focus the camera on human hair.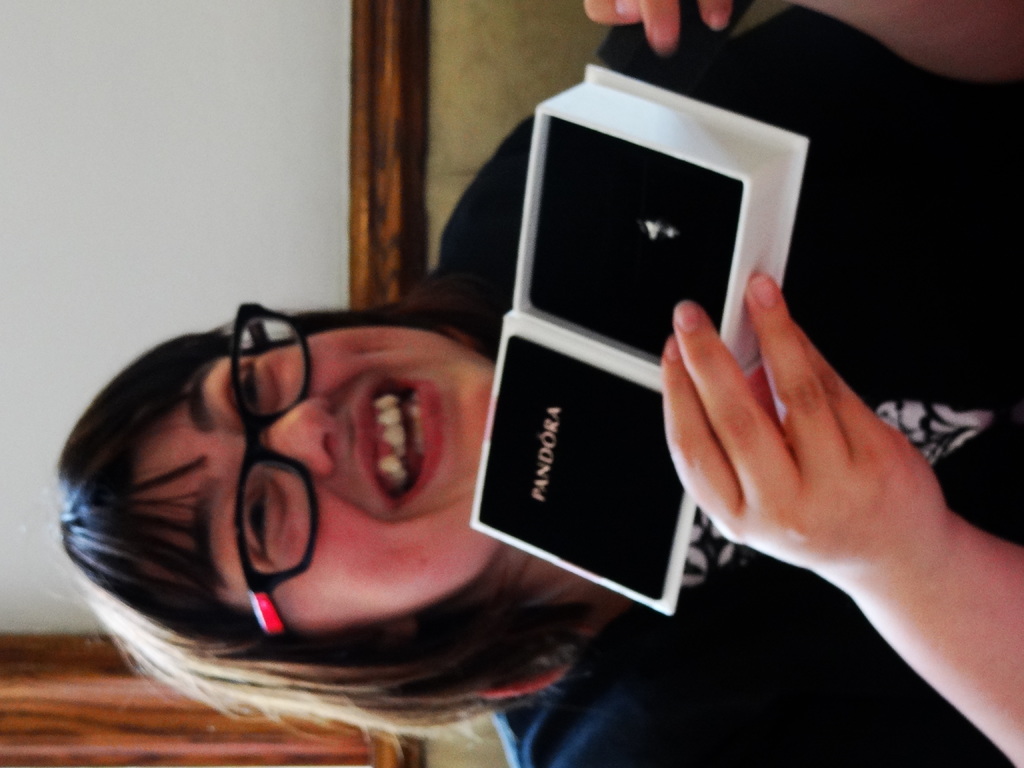
Focus region: left=51, top=247, right=606, bottom=707.
